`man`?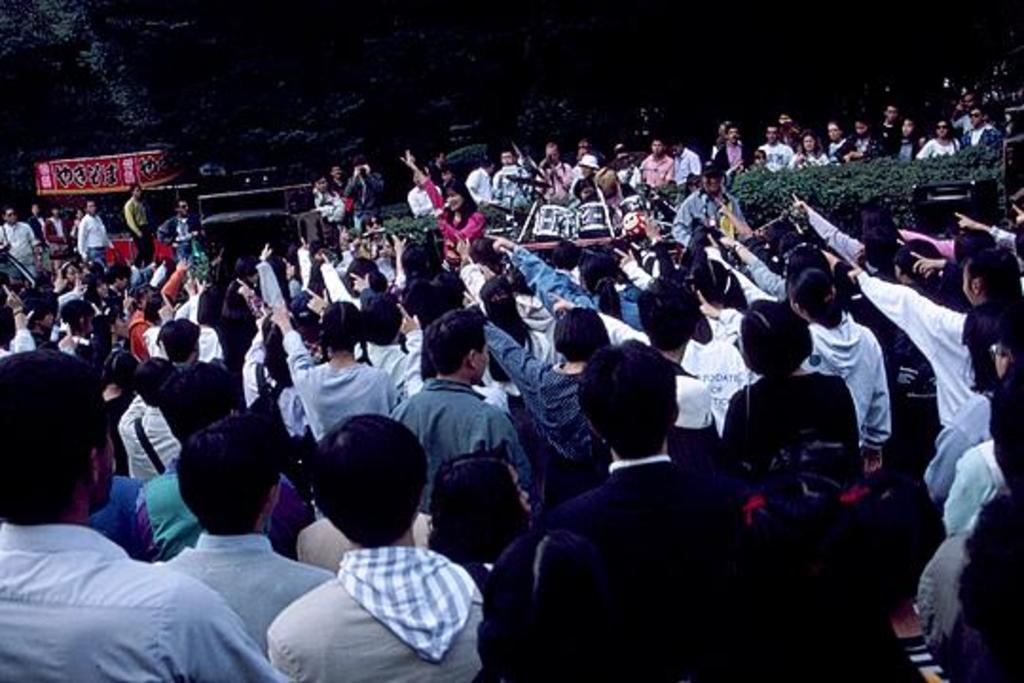
{"left": 0, "top": 347, "right": 288, "bottom": 681}
